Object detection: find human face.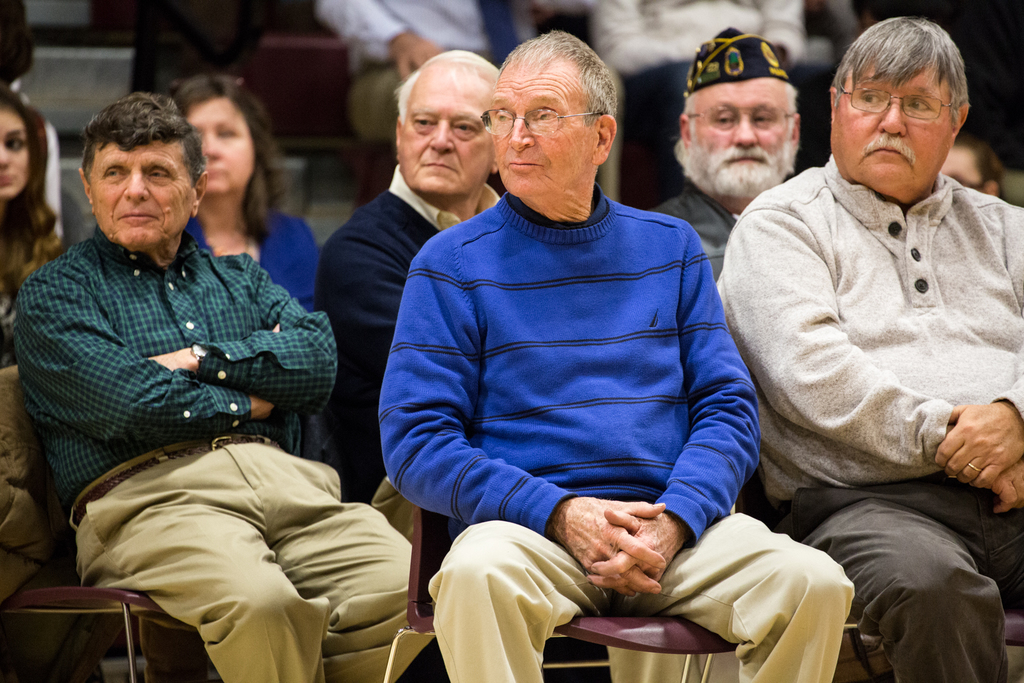
1:103:27:197.
